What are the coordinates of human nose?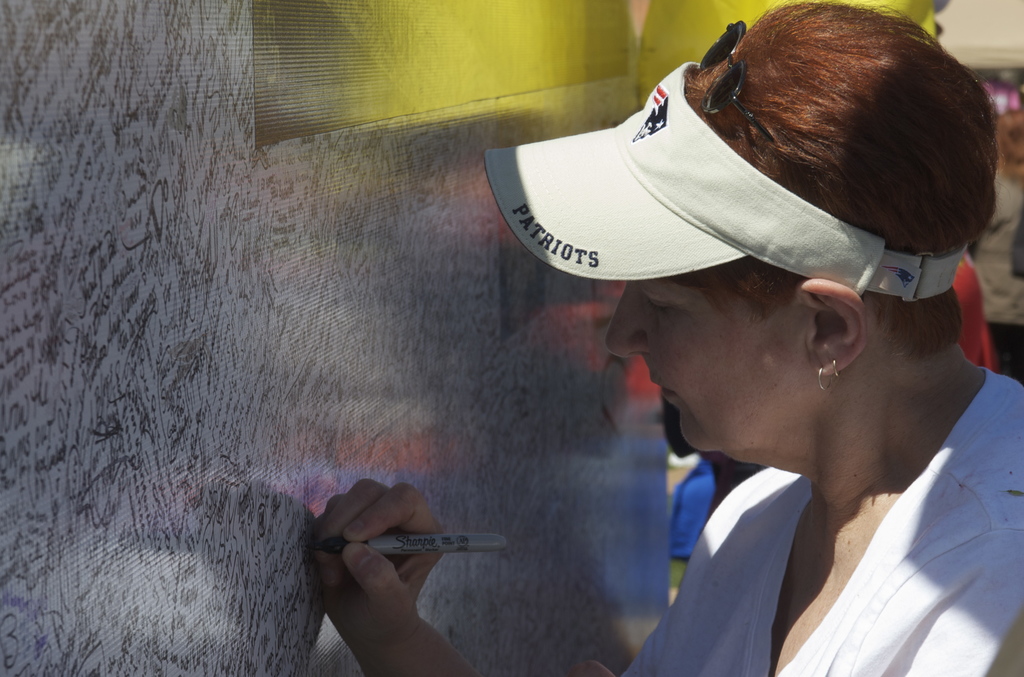
BBox(607, 283, 651, 358).
